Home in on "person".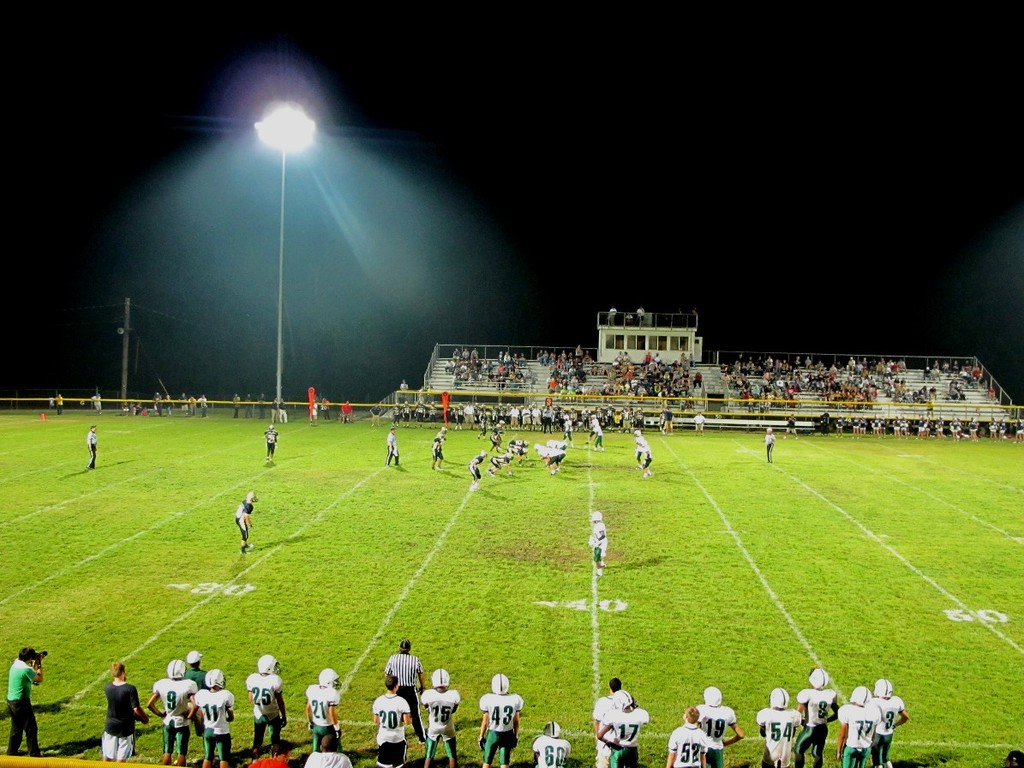
Homed in at <region>196, 666, 237, 764</region>.
